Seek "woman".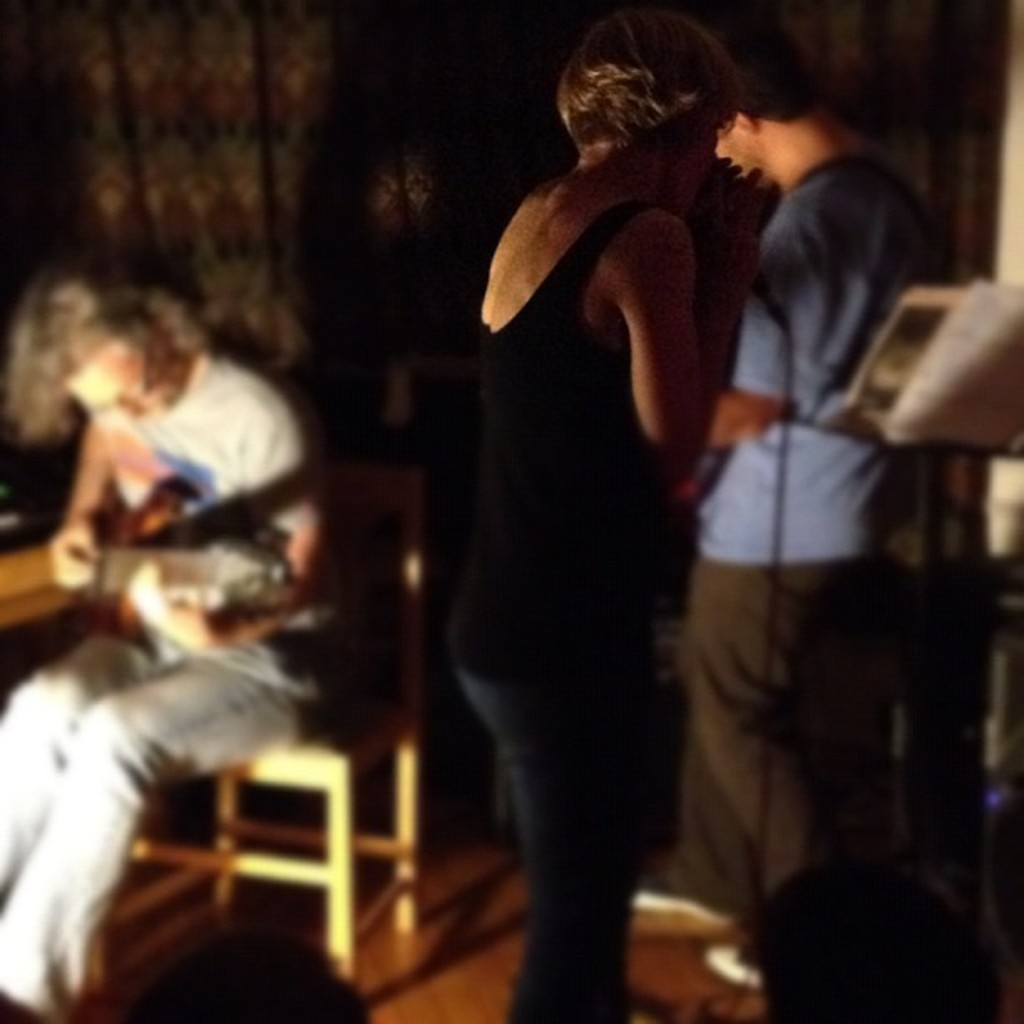
<box>430,0,748,1011</box>.
